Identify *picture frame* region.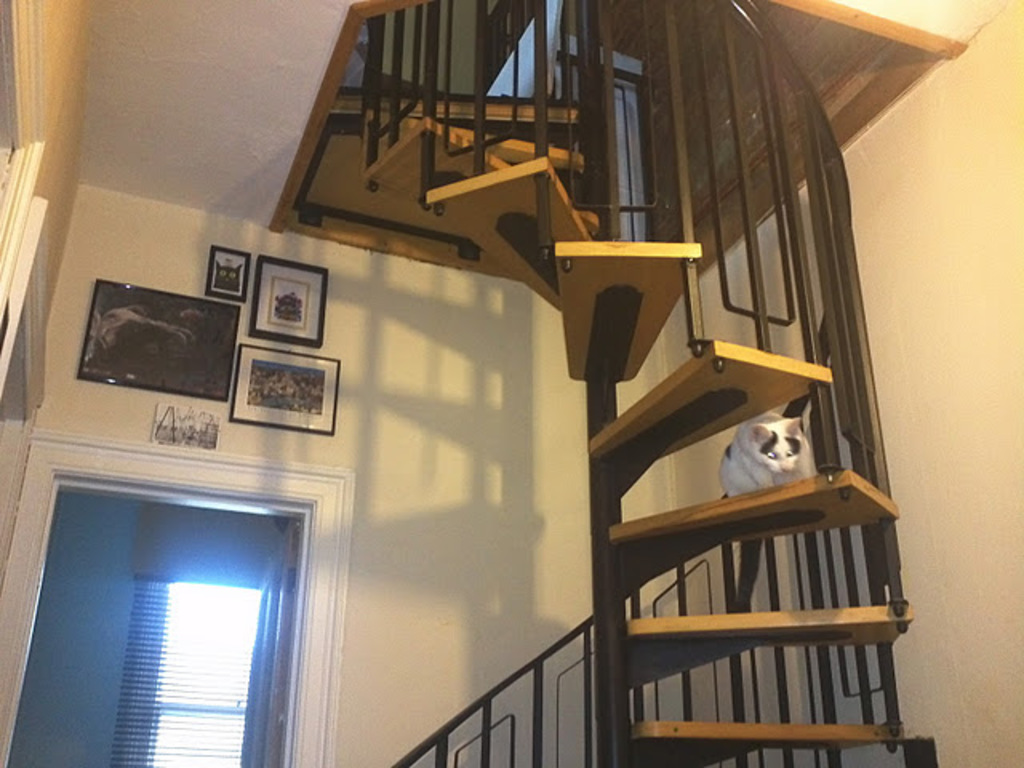
Region: (250,250,330,350).
